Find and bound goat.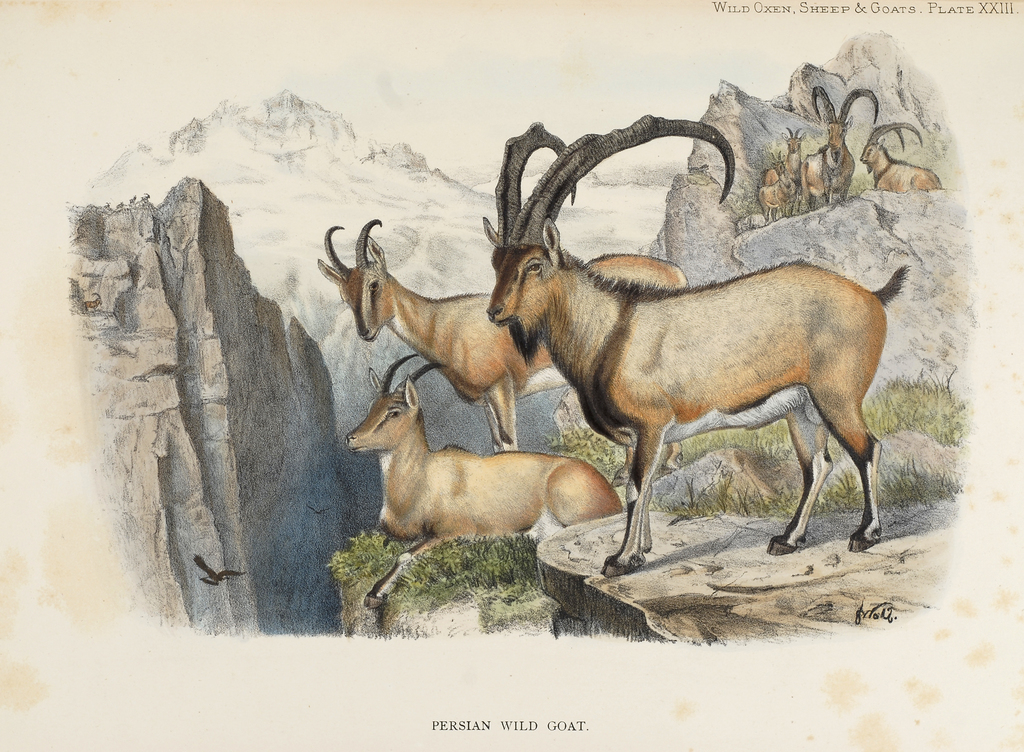
Bound: <region>359, 351, 627, 612</region>.
